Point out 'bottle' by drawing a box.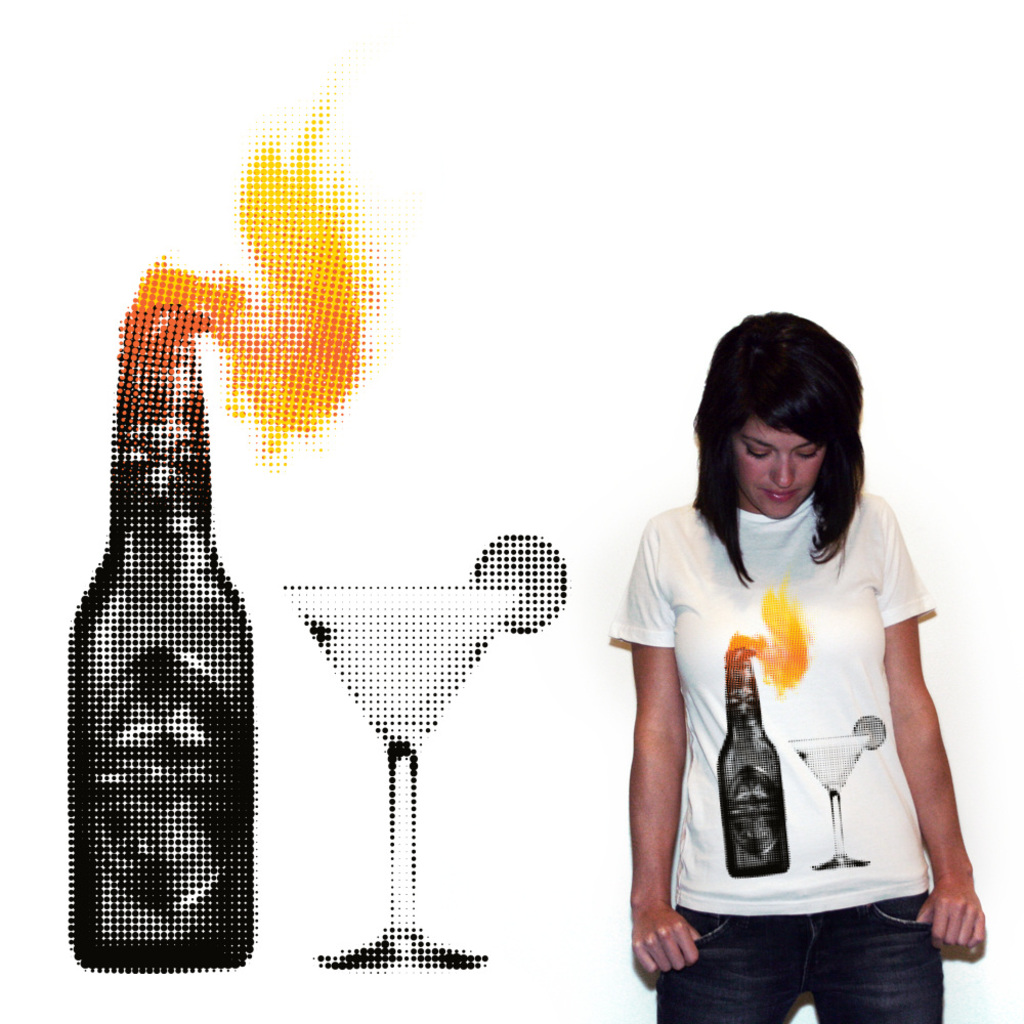
bbox=(70, 287, 266, 974).
